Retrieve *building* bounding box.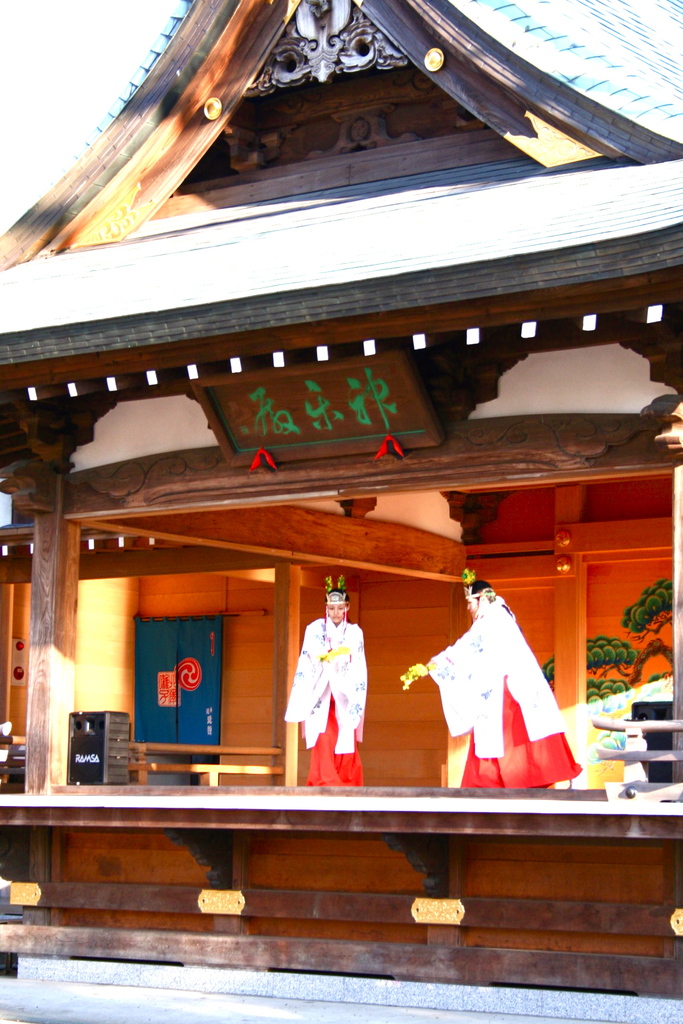
Bounding box: rect(0, 0, 682, 1022).
